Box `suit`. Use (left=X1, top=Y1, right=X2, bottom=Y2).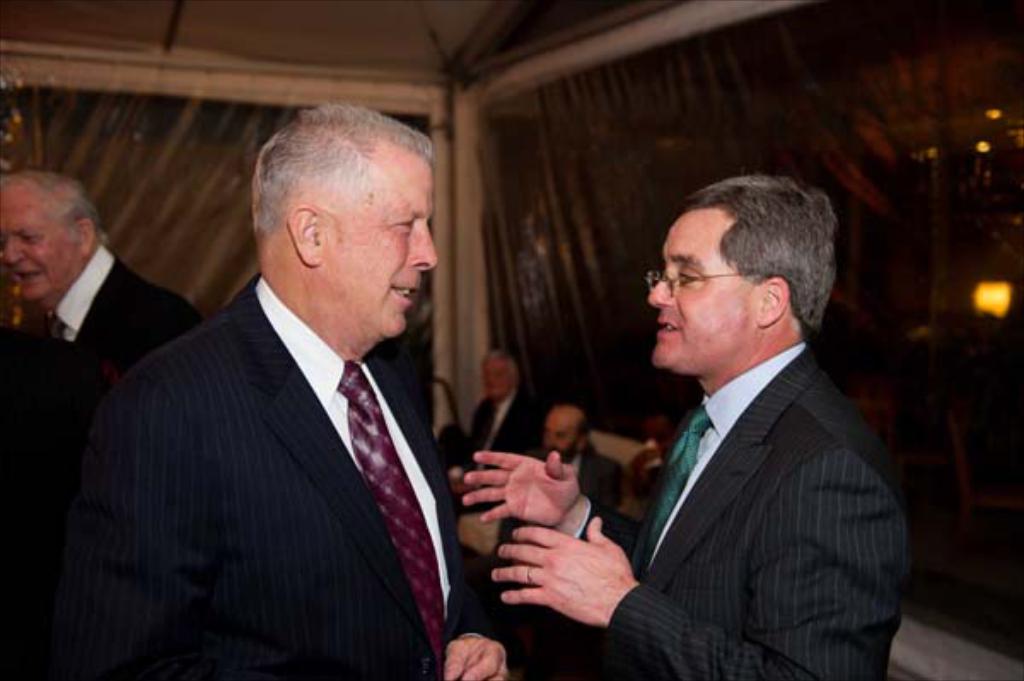
(left=24, top=242, right=189, bottom=411).
